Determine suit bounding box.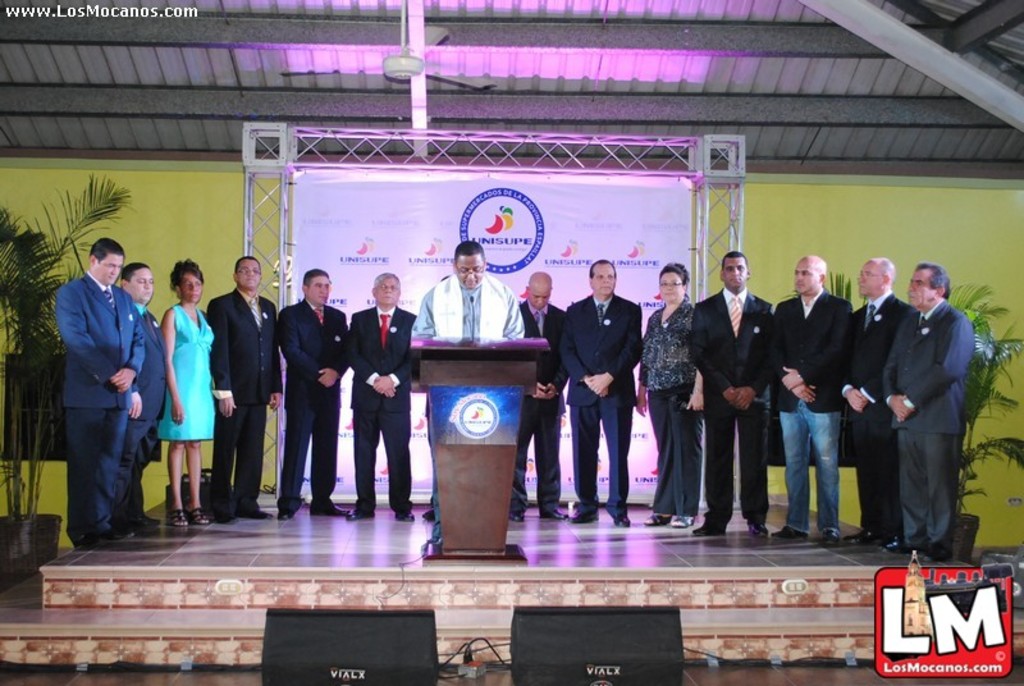
Determined: 765:289:854:415.
